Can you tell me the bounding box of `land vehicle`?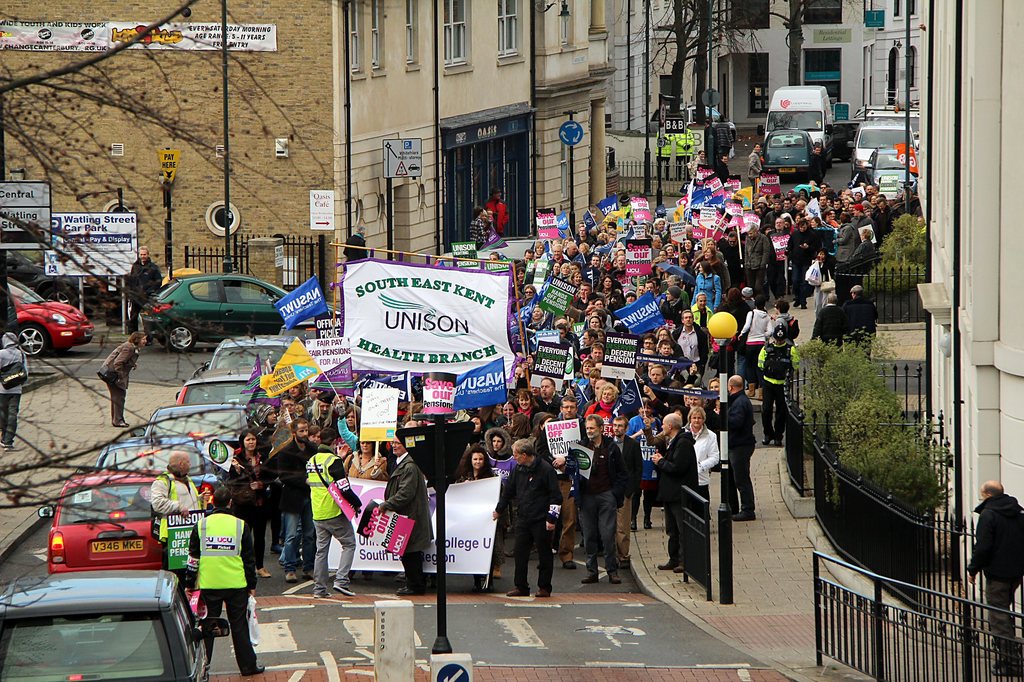
{"x1": 104, "y1": 260, "x2": 316, "y2": 345}.
